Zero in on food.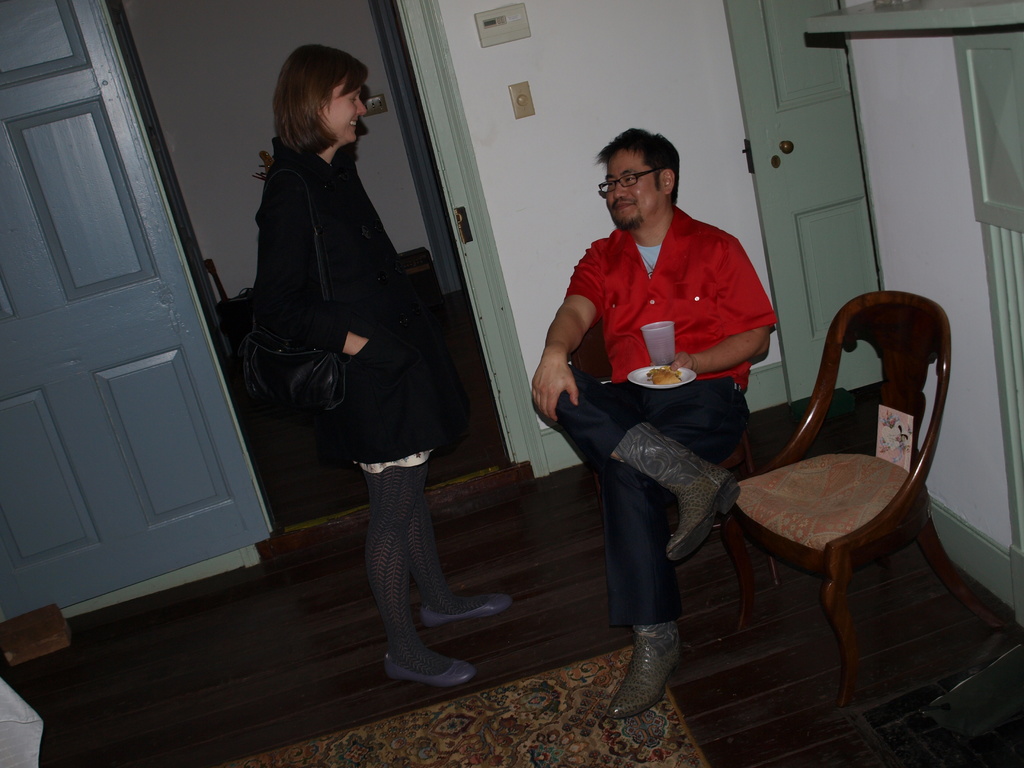
Zeroed in: {"x1": 654, "y1": 369, "x2": 676, "y2": 383}.
